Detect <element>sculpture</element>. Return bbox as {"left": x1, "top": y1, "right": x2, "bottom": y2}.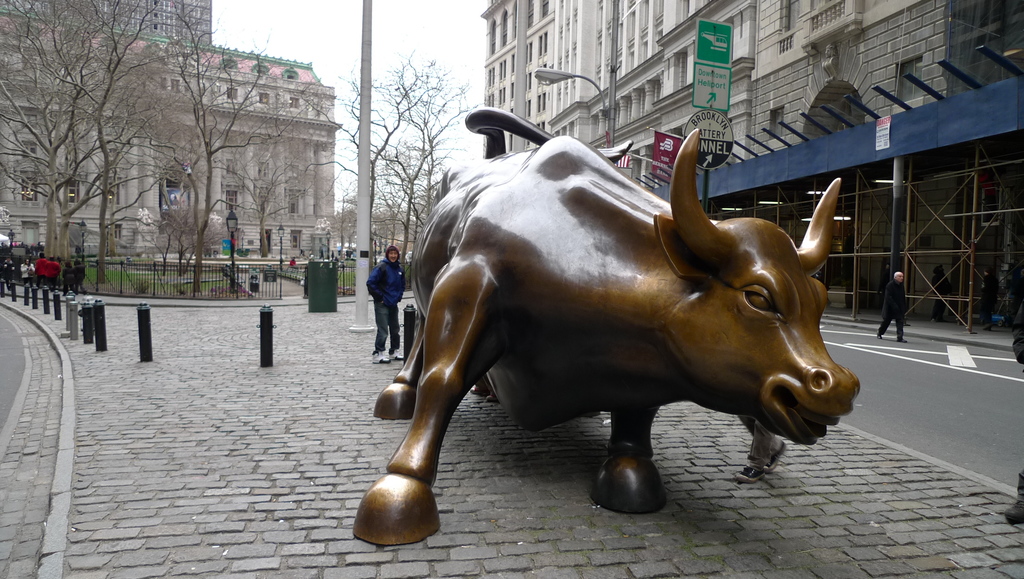
{"left": 207, "top": 211, "right": 224, "bottom": 225}.
